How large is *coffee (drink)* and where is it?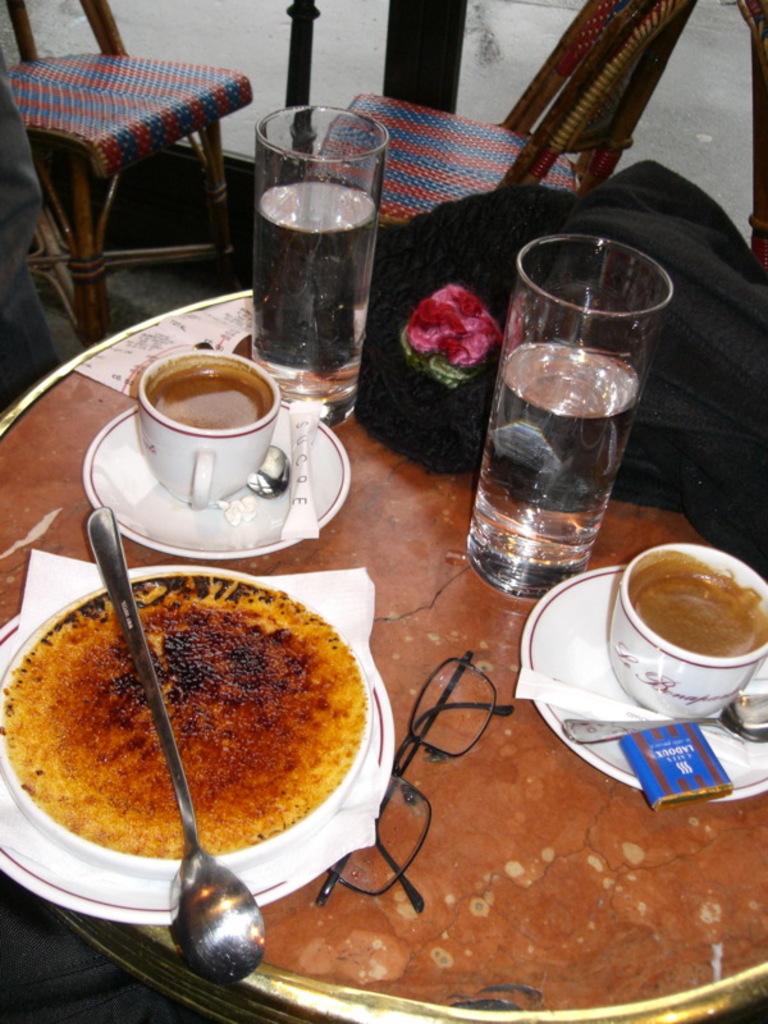
Bounding box: Rect(641, 561, 767, 671).
